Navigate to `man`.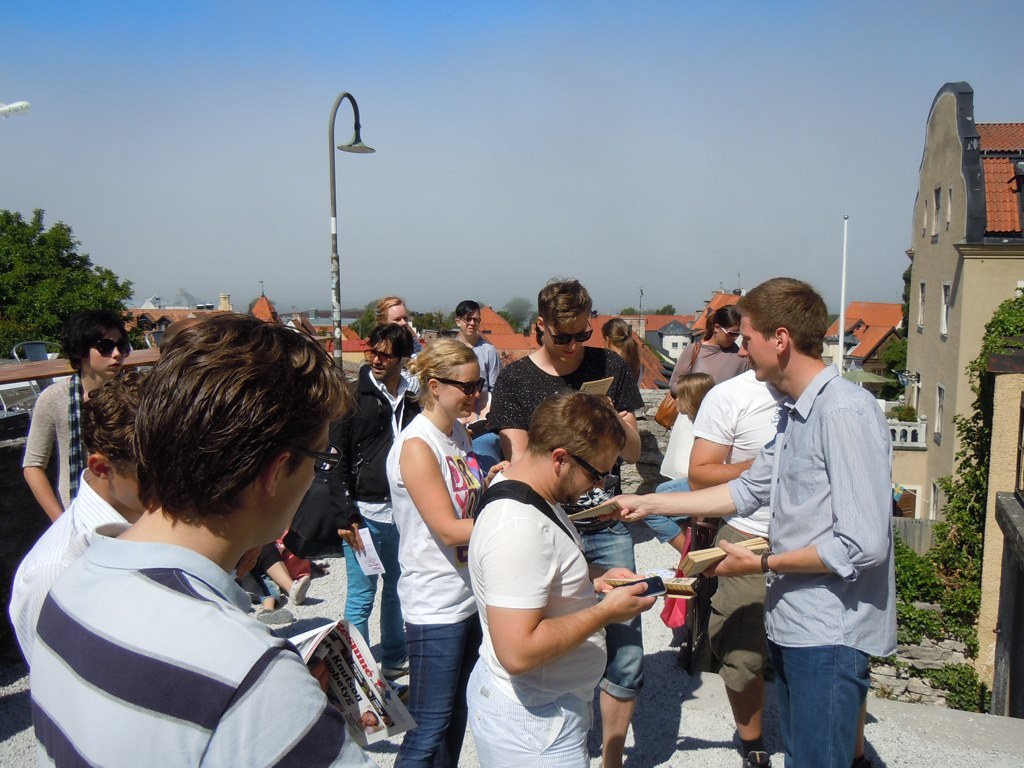
Navigation target: left=14, top=301, right=386, bottom=767.
